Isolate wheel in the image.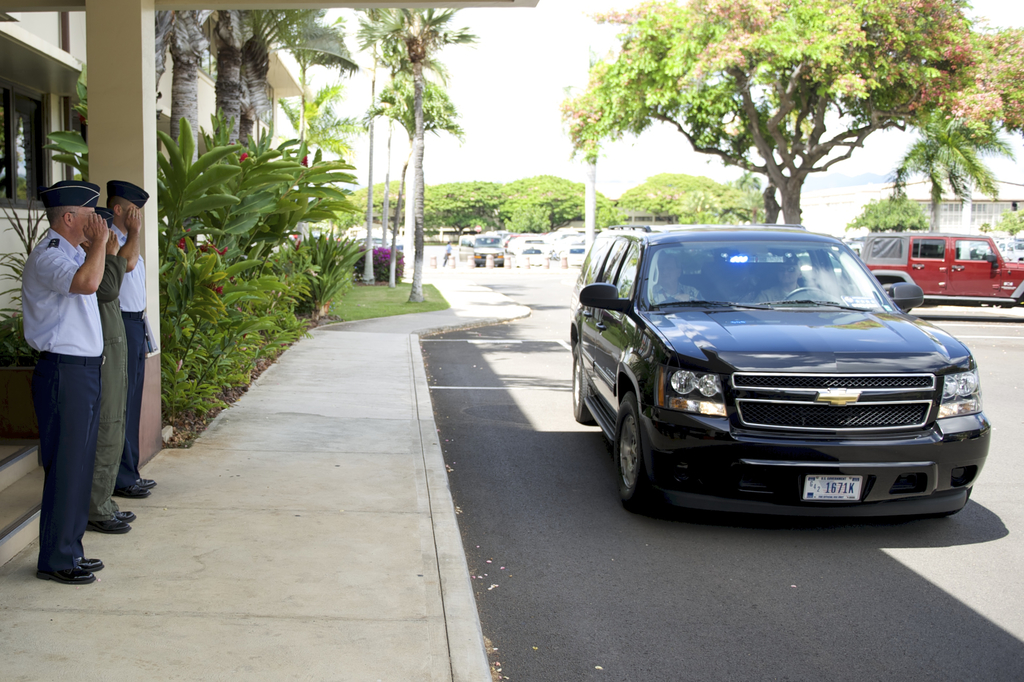
Isolated region: (570,347,593,422).
